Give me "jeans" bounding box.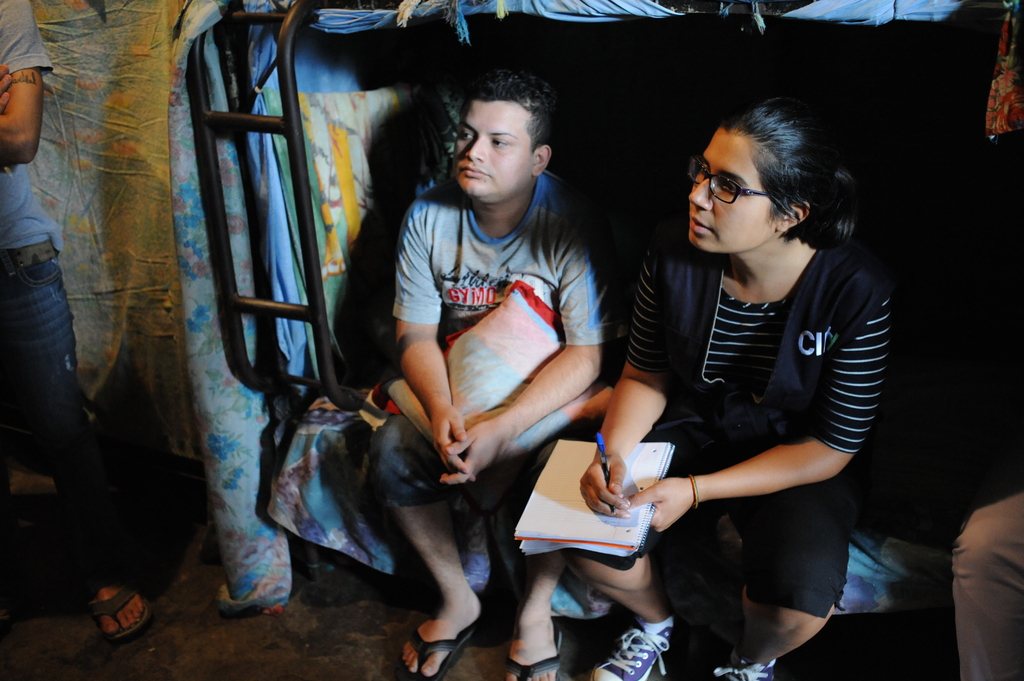
left=0, top=237, right=122, bottom=555.
